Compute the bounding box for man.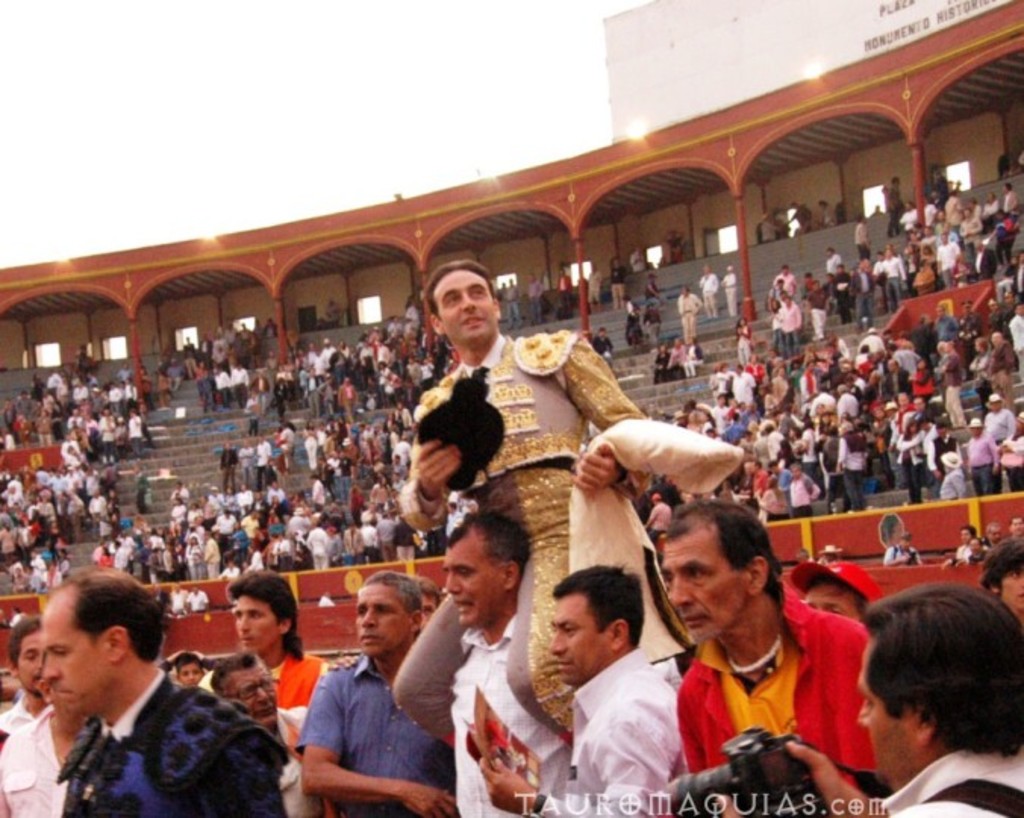
311/476/330/509.
